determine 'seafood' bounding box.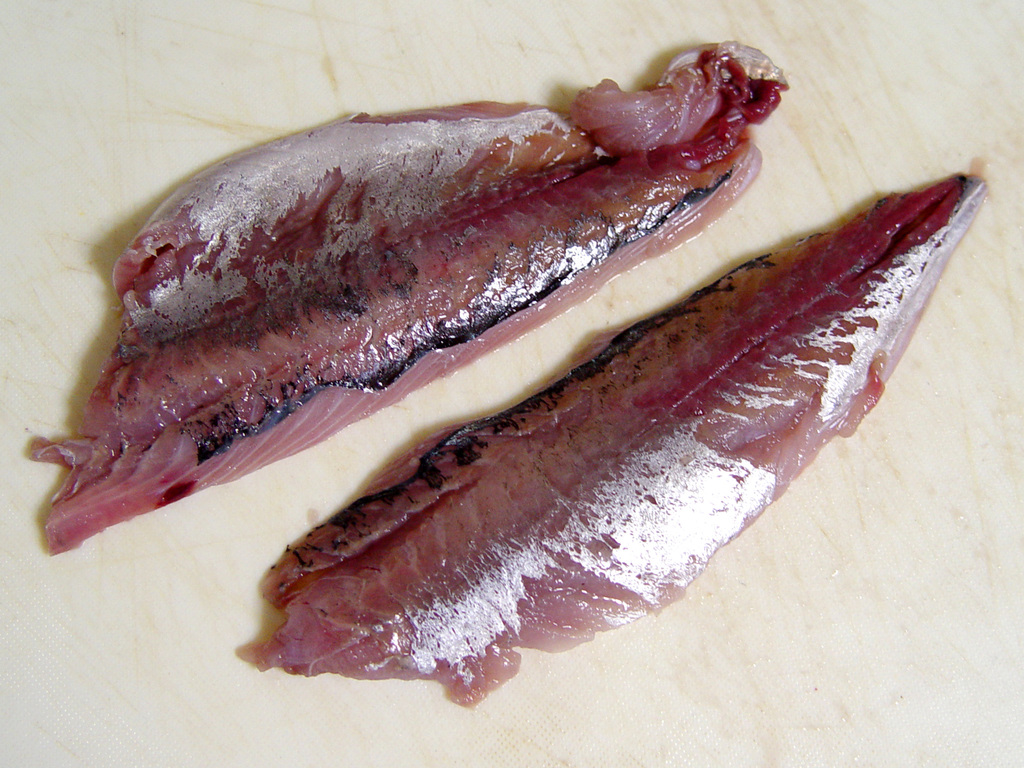
Determined: <box>253,171,988,708</box>.
